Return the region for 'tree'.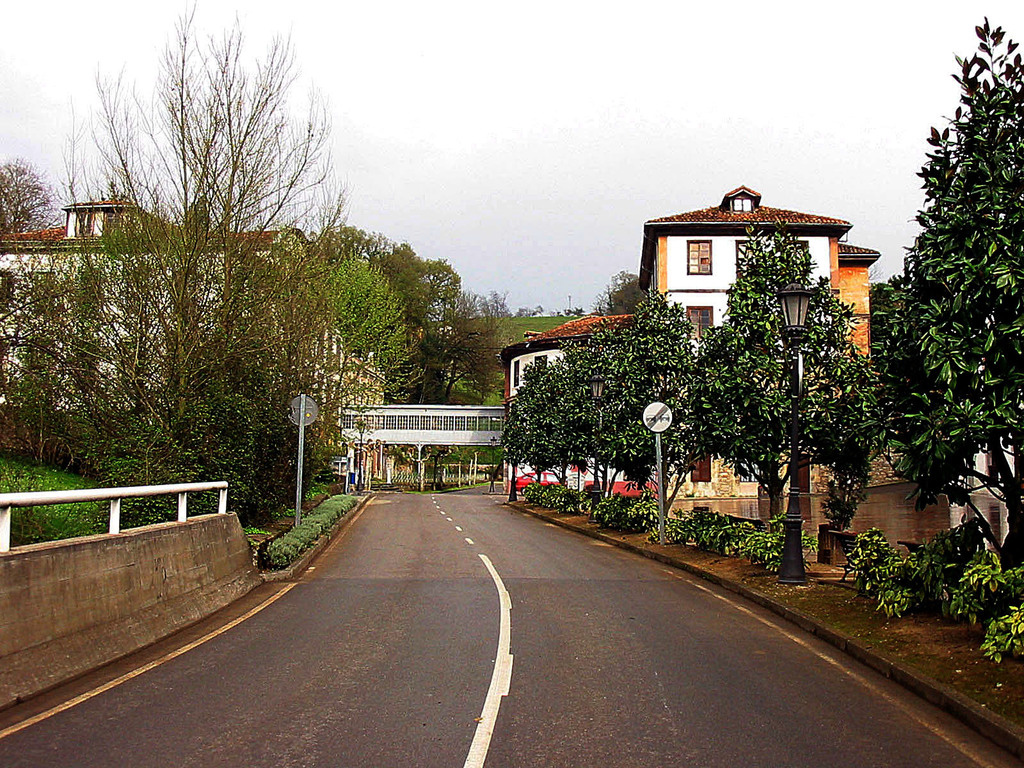
(54, 0, 350, 516).
